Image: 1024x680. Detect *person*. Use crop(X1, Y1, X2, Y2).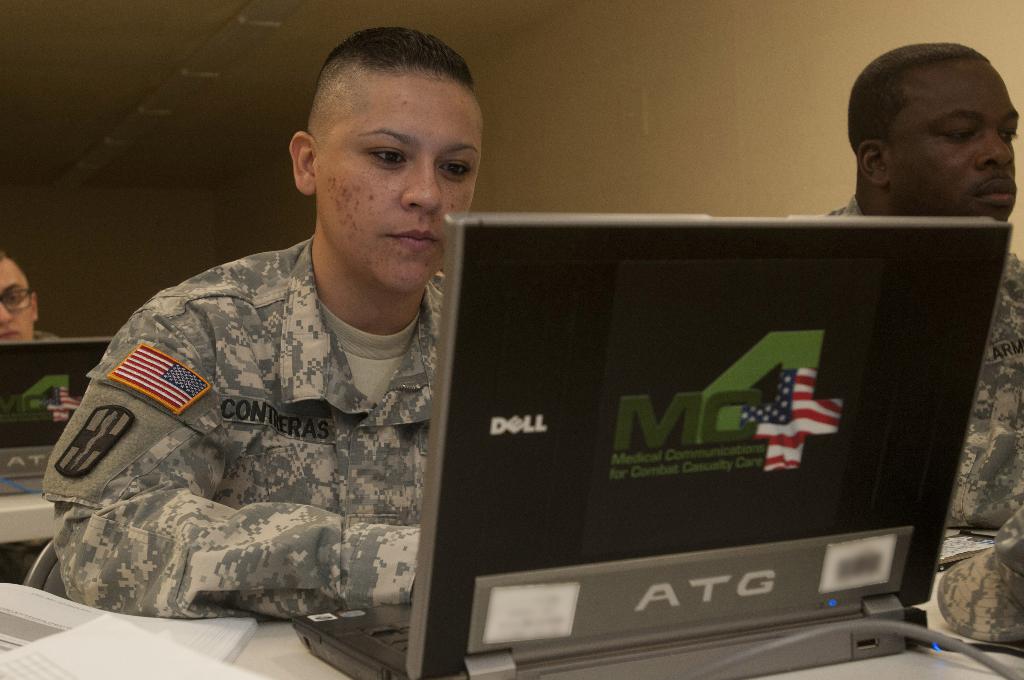
crop(0, 251, 58, 343).
